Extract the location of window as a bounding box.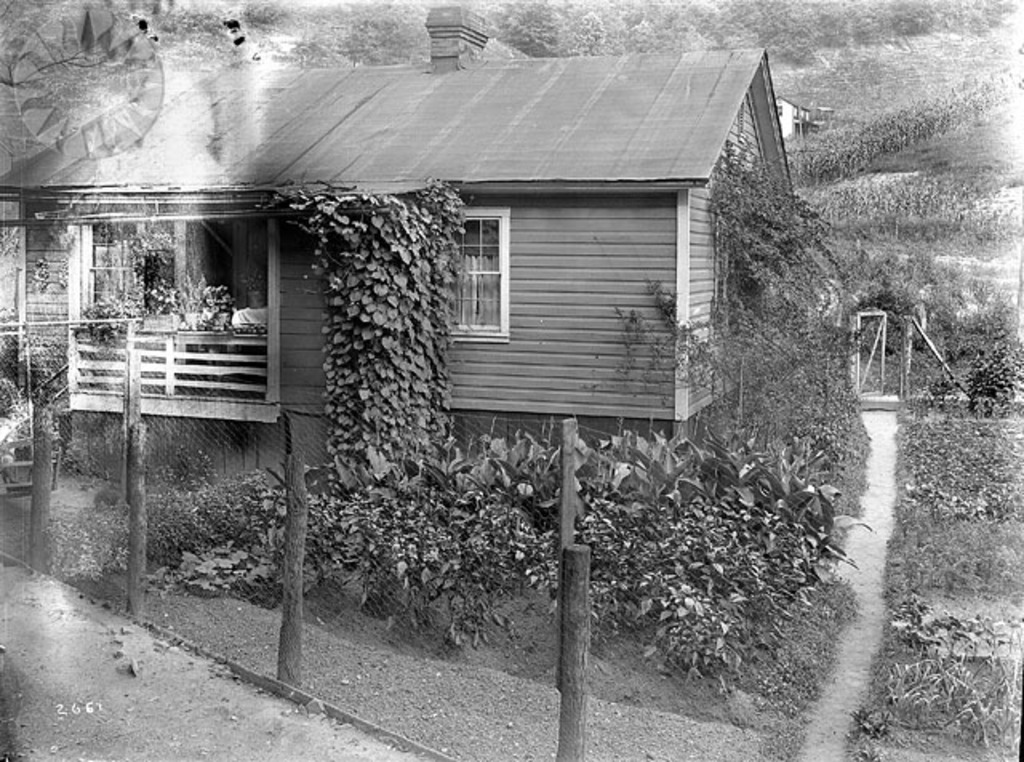
(left=774, top=104, right=782, bottom=114).
